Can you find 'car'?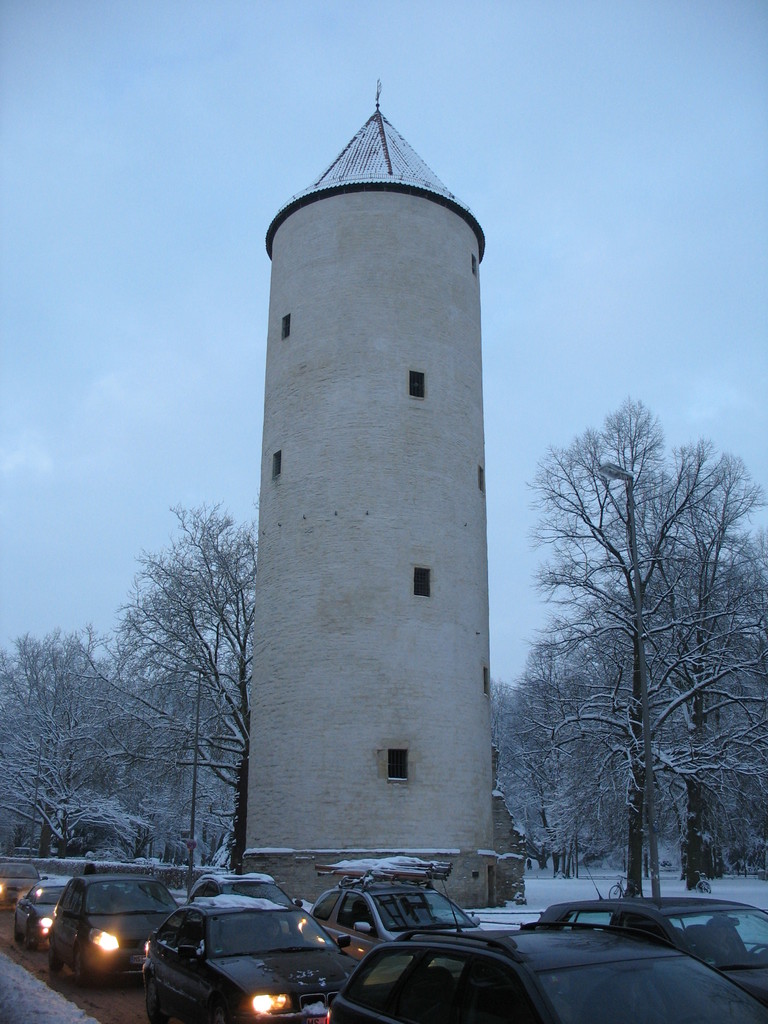
Yes, bounding box: 324:921:767:1023.
